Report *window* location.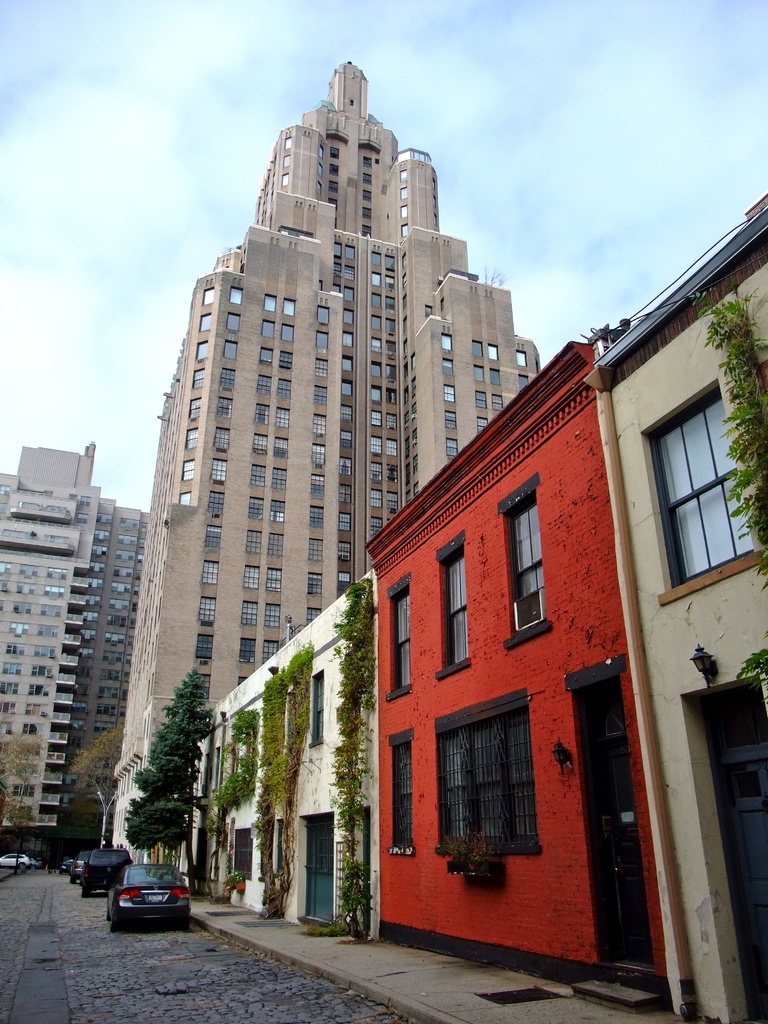
Report: (left=305, top=571, right=321, bottom=595).
